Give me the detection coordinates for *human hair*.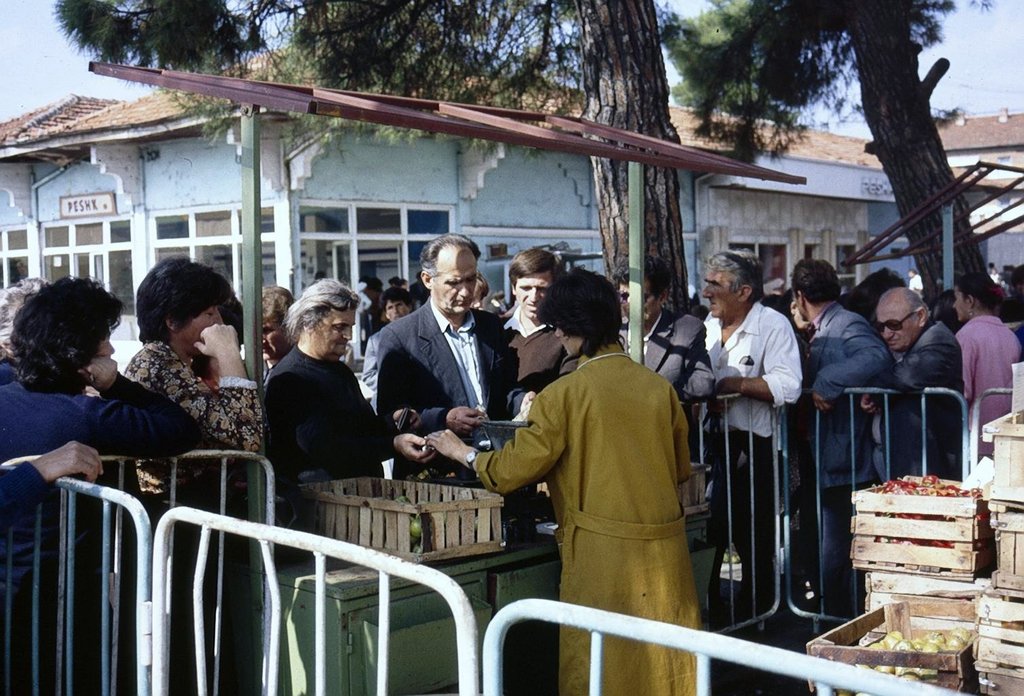
detection(612, 256, 673, 304).
